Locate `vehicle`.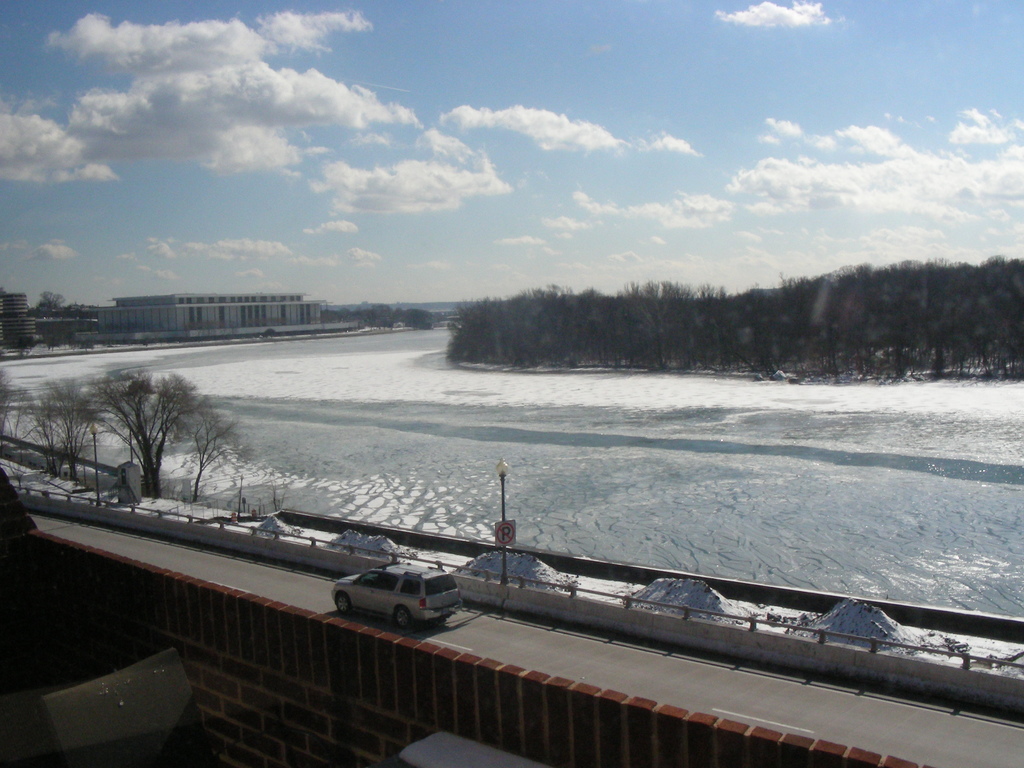
Bounding box: locate(309, 566, 461, 638).
